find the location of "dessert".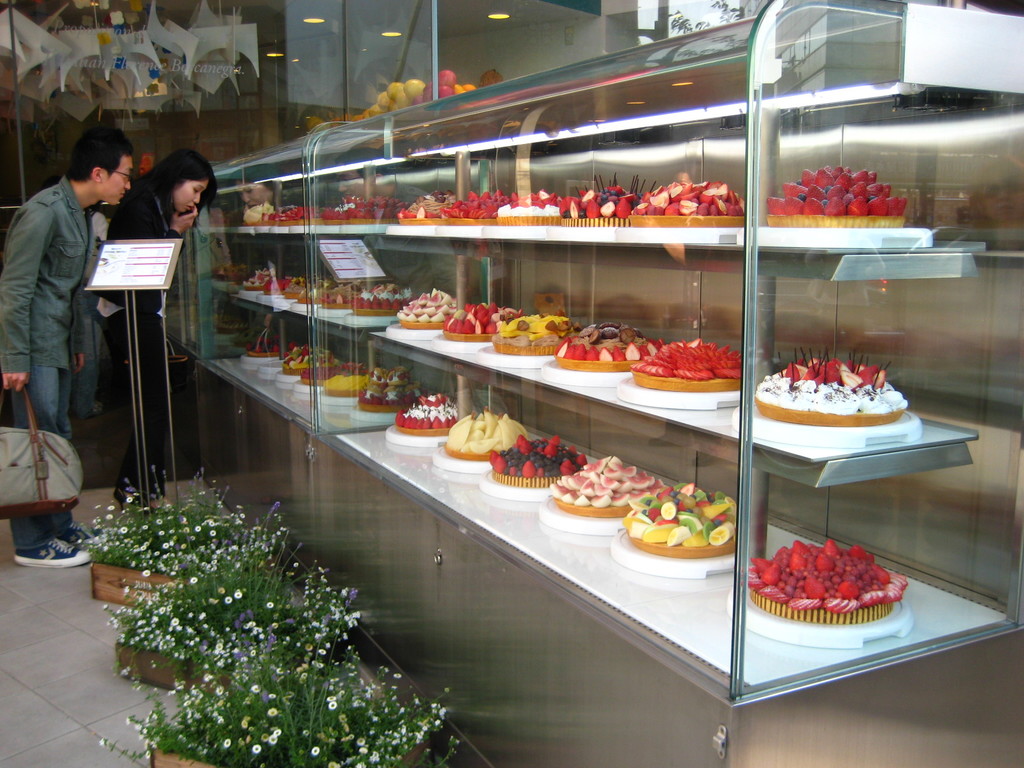
Location: 758 360 928 458.
